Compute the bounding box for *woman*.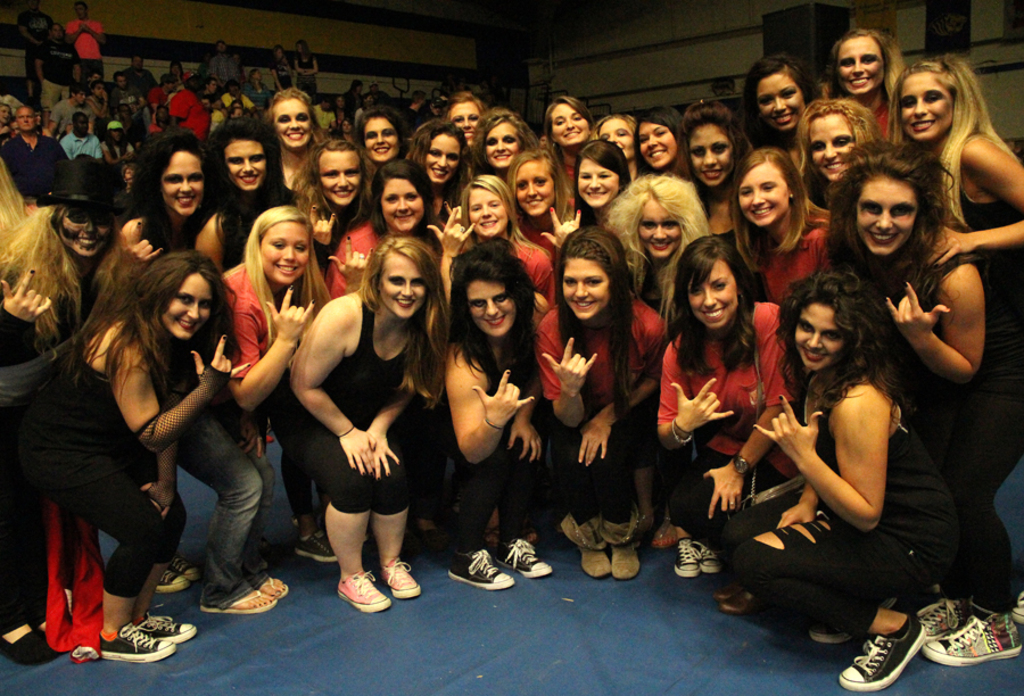
828:148:1016:663.
